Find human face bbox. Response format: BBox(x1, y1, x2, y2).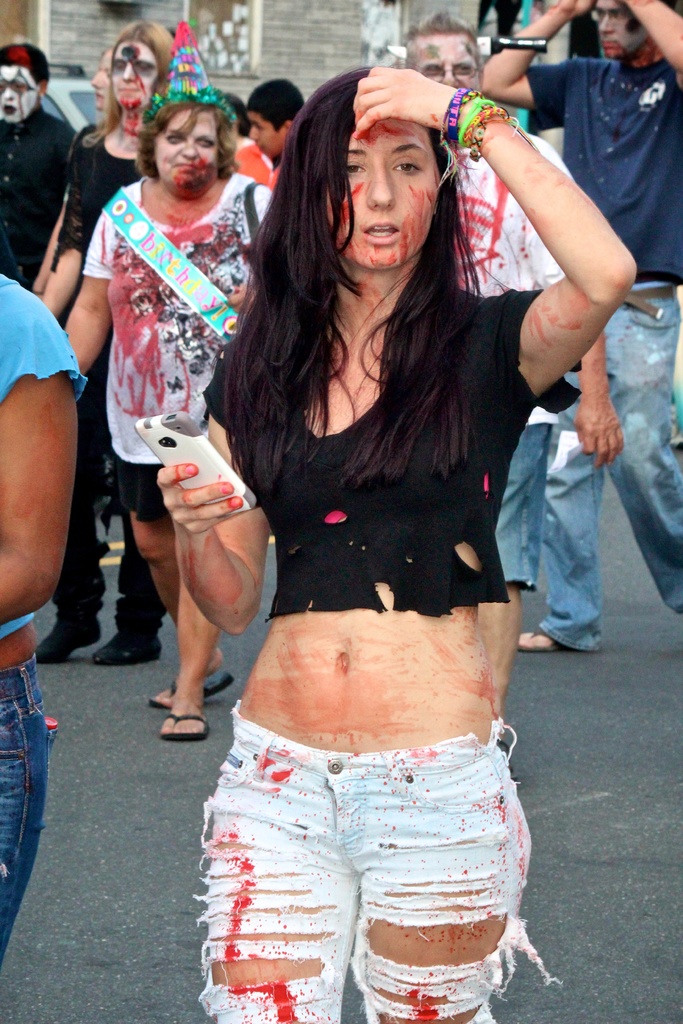
BBox(161, 113, 218, 200).
